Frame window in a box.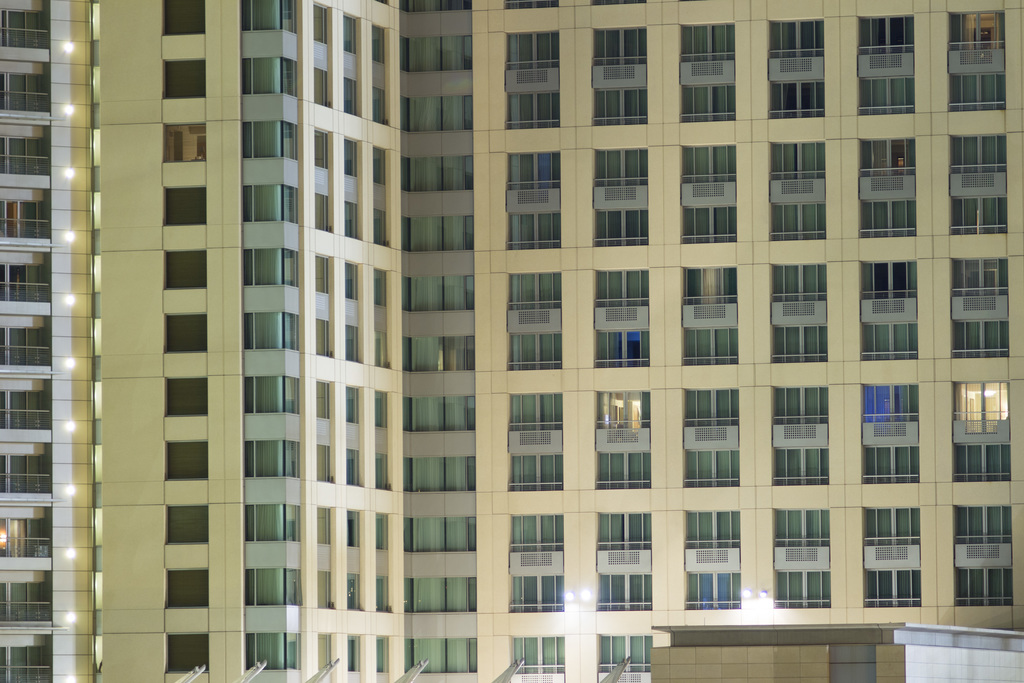
<region>163, 639, 215, 671</region>.
